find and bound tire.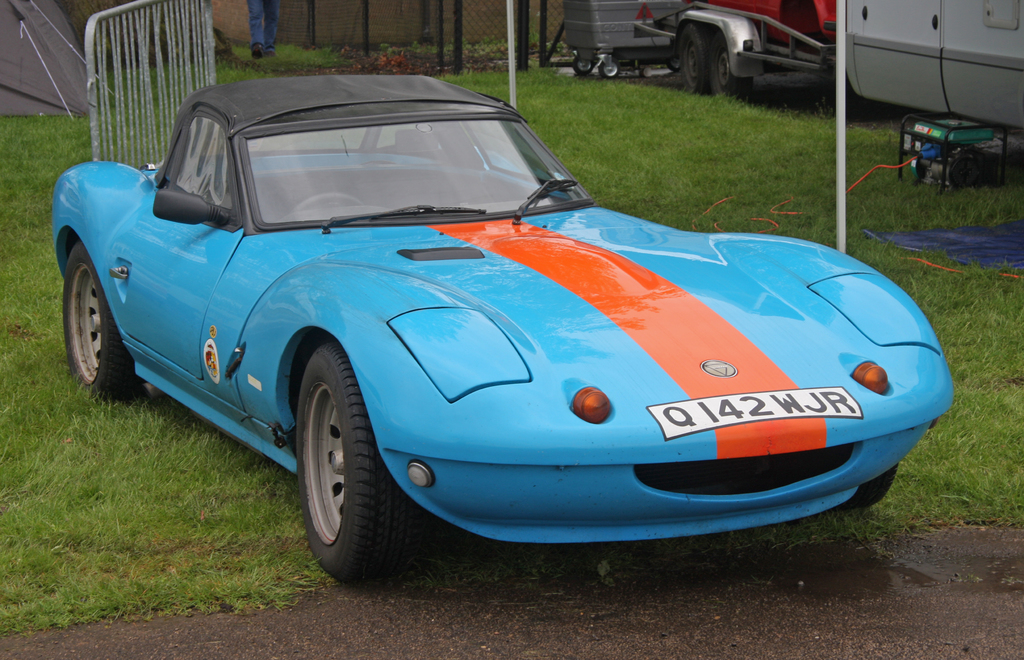
Bound: crop(286, 358, 399, 585).
